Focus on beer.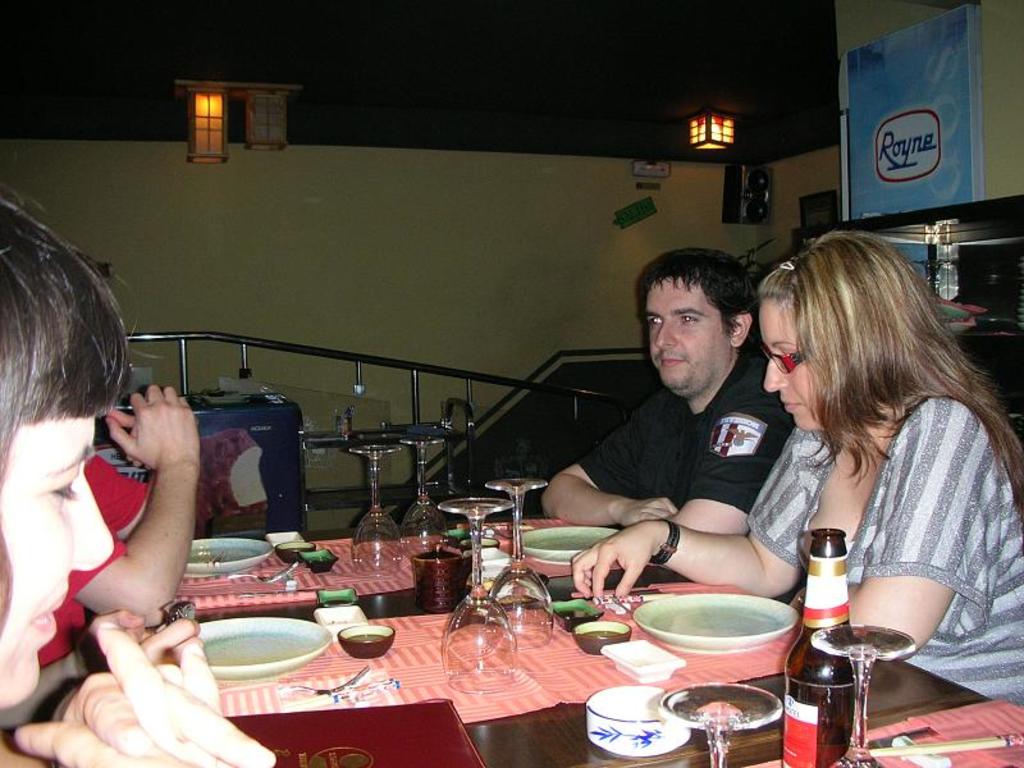
Focused at bbox=(782, 524, 860, 767).
